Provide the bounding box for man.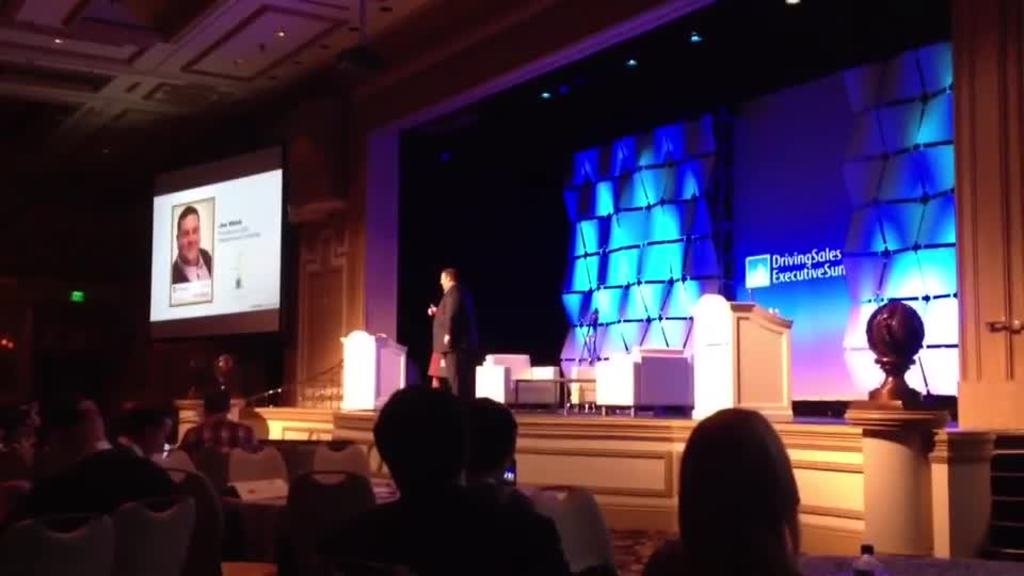
(412, 257, 487, 397).
